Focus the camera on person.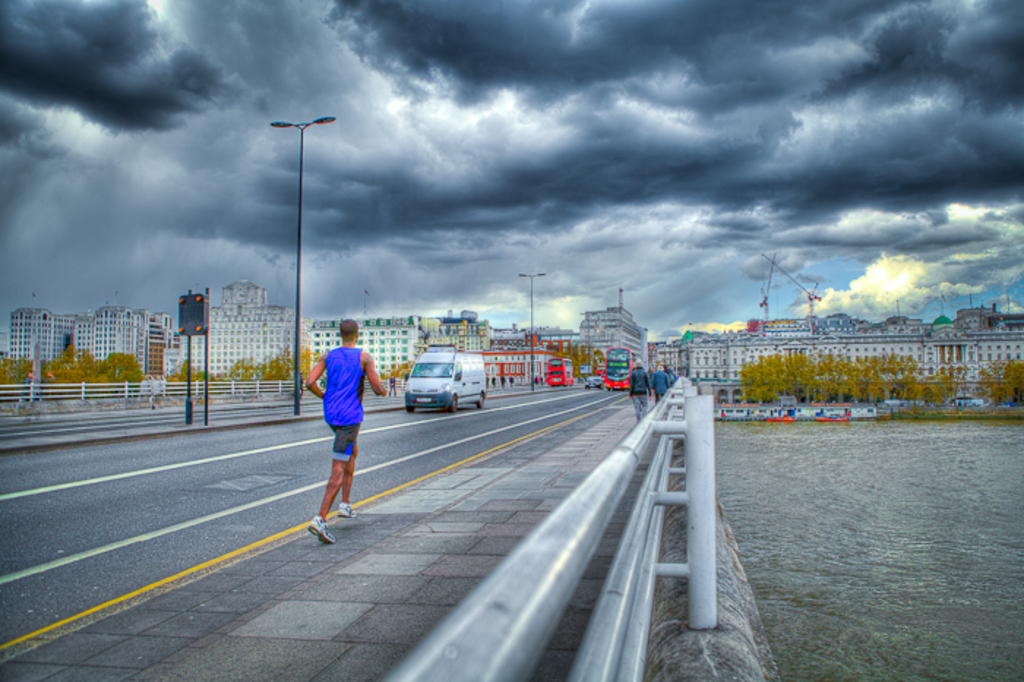
Focus region: 633, 350, 651, 419.
